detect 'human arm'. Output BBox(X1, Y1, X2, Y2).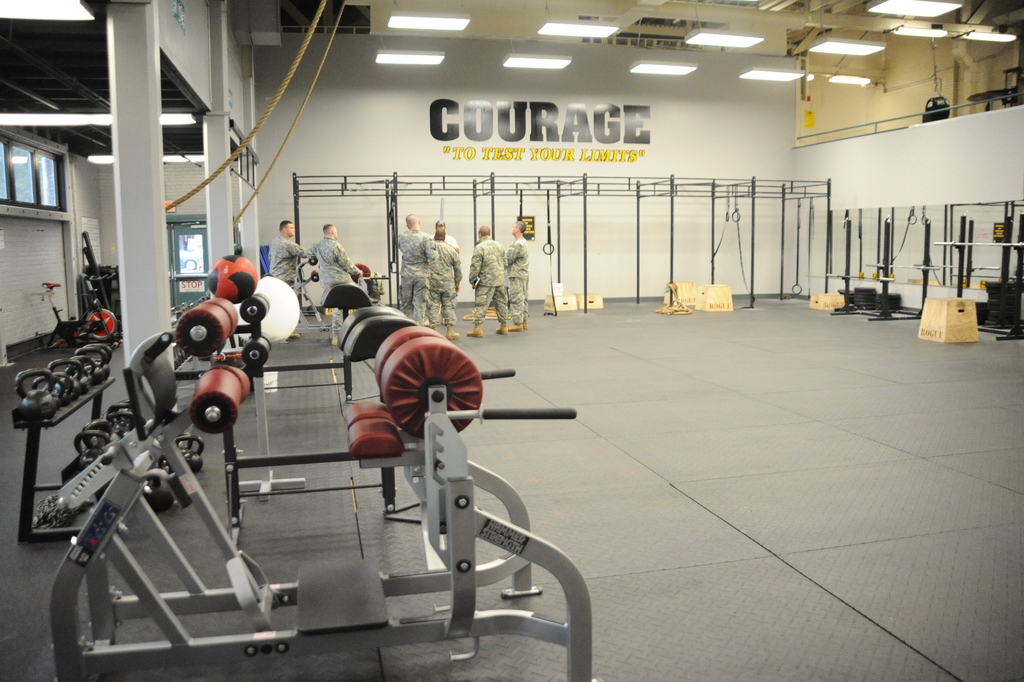
BBox(449, 235, 464, 256).
